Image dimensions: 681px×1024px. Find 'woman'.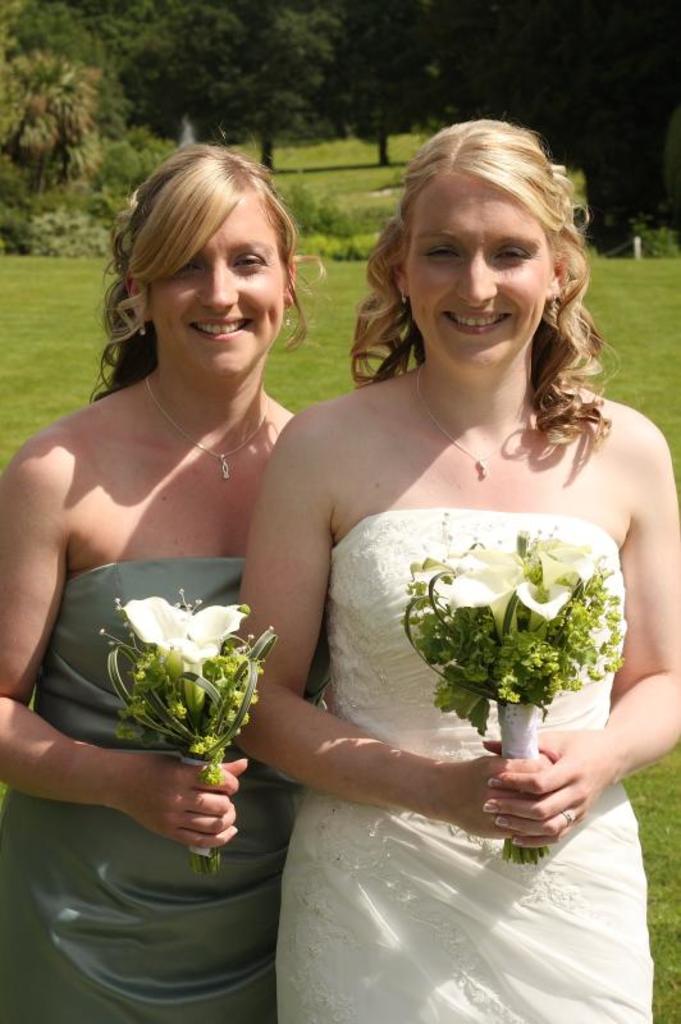
crop(0, 152, 326, 1023).
